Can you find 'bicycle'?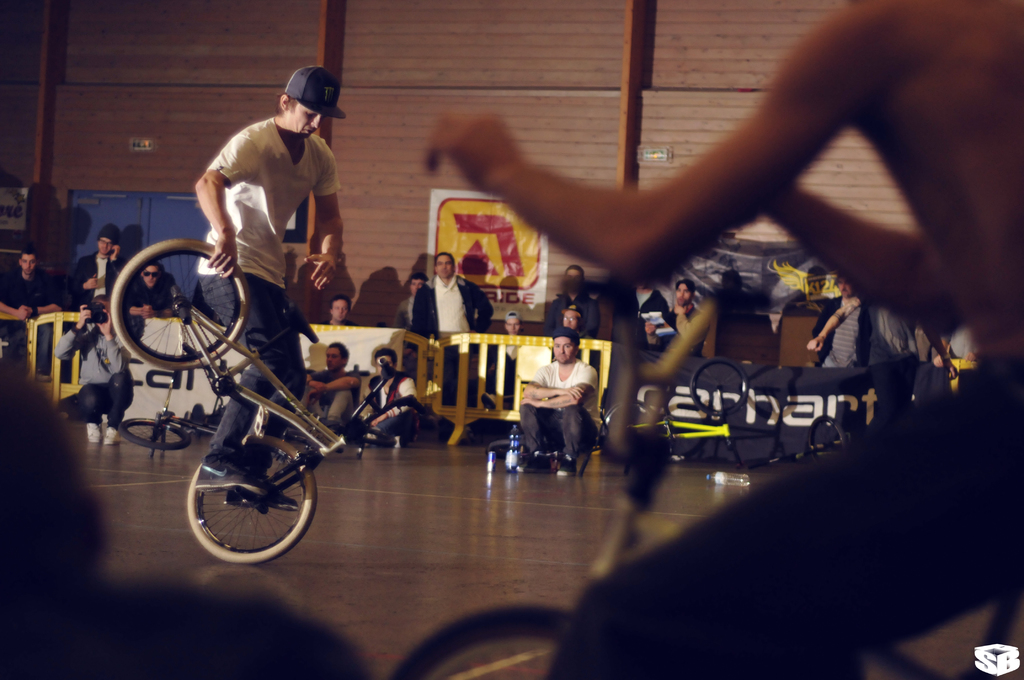
Yes, bounding box: l=391, t=277, r=1023, b=679.
